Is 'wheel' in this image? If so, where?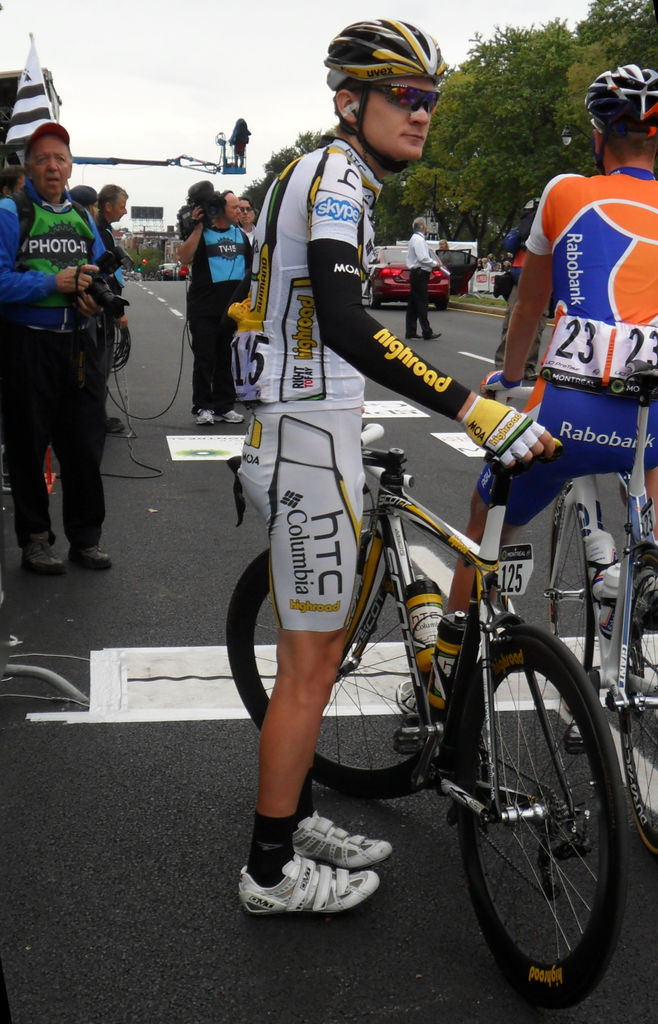
Yes, at l=365, t=284, r=381, b=307.
